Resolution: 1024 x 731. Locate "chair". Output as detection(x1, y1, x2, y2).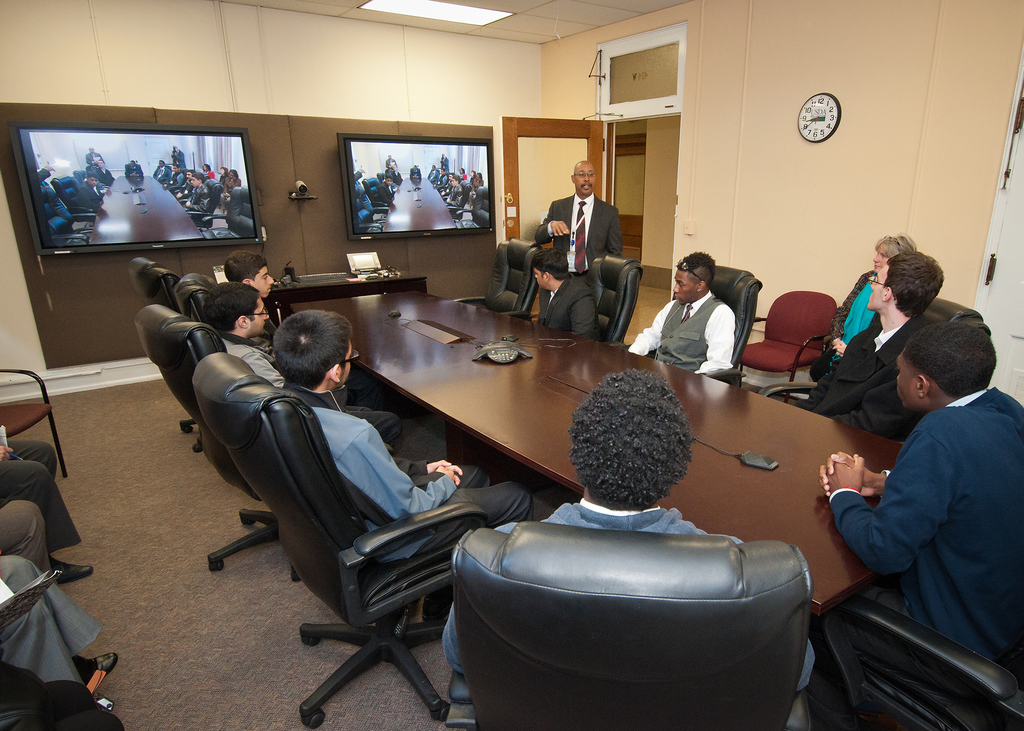
detection(172, 265, 303, 374).
